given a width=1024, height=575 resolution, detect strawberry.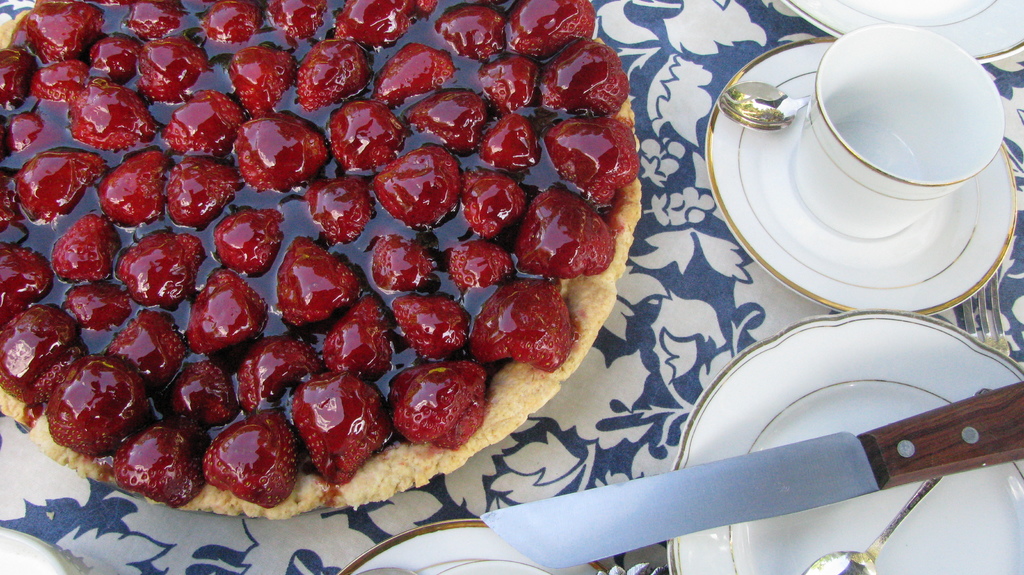
[0, 181, 19, 227].
